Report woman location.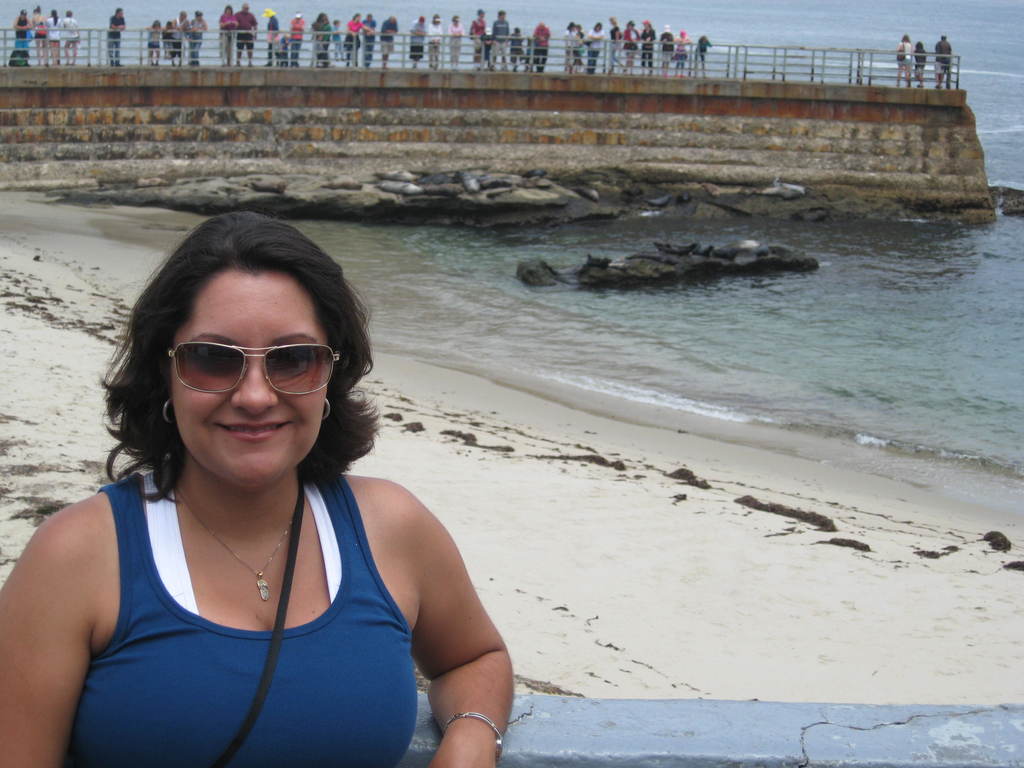
Report: (312, 12, 337, 66).
